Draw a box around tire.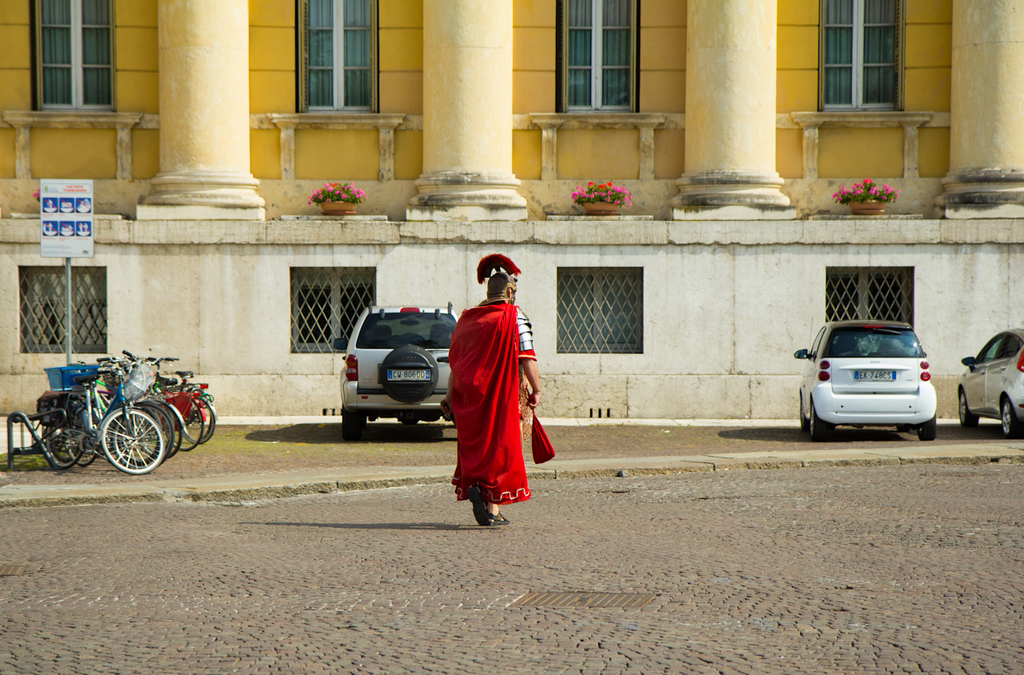
l=958, t=393, r=979, b=428.
